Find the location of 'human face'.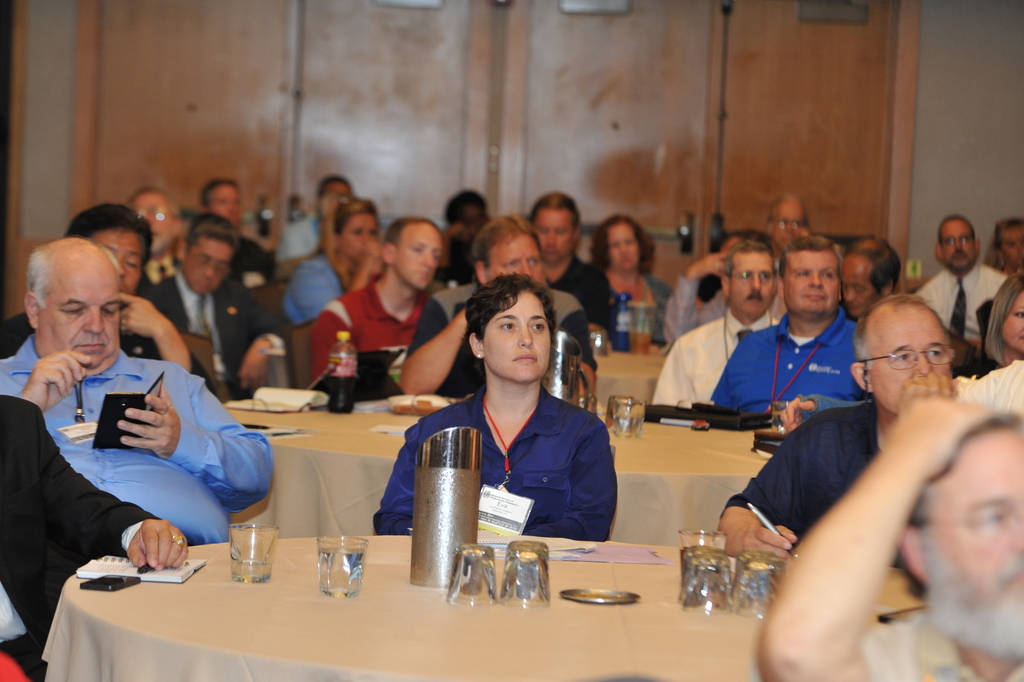
Location: bbox=[320, 182, 350, 213].
